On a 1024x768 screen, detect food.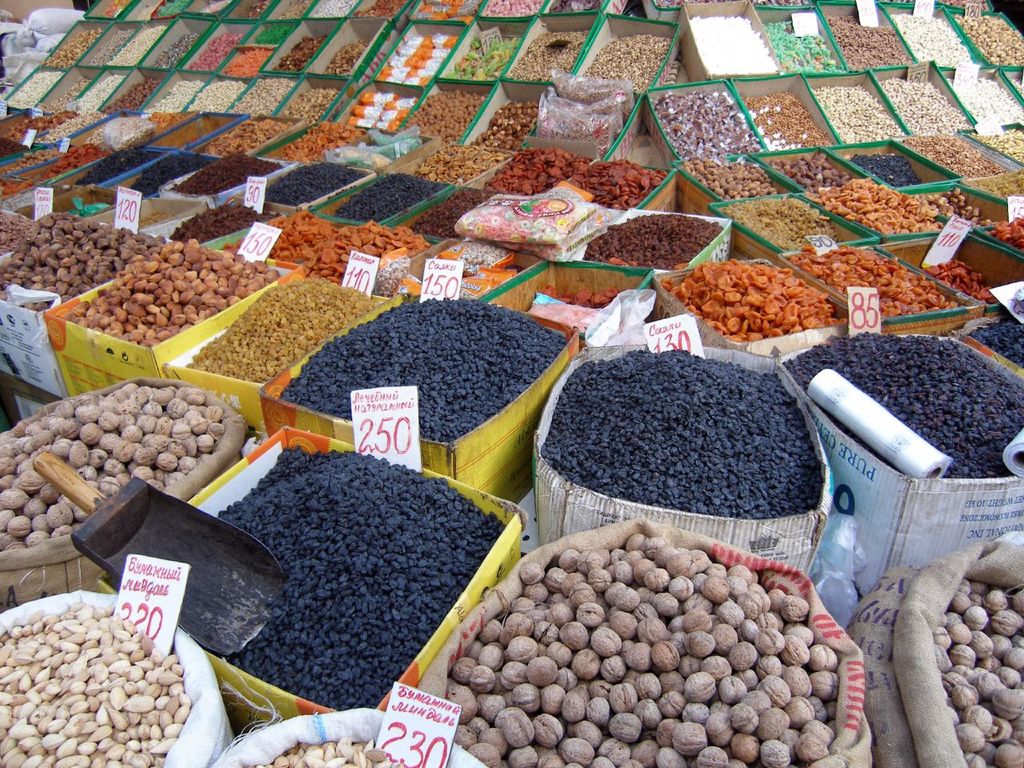
[581, 30, 676, 95].
